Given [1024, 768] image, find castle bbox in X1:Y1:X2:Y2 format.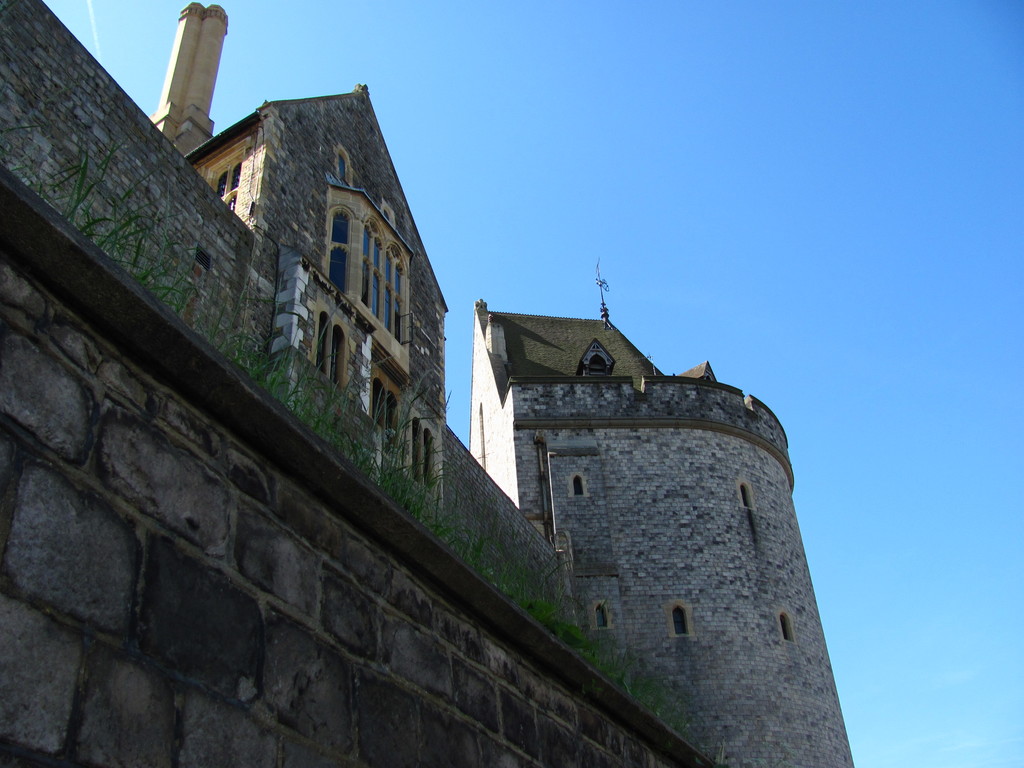
88:64:886:761.
